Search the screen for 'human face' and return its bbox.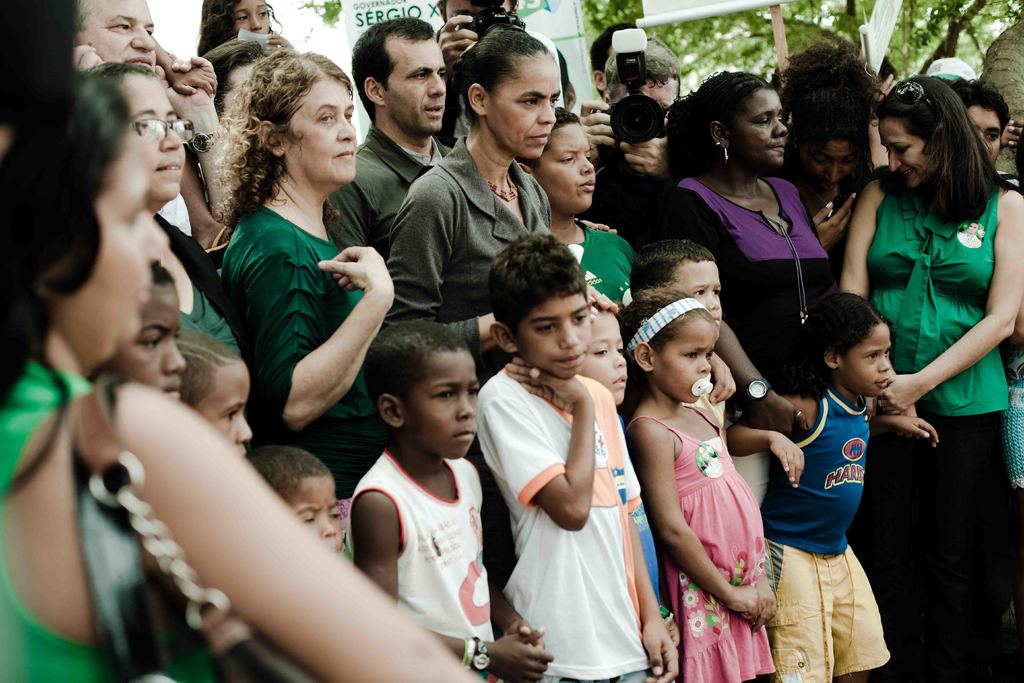
Found: Rect(659, 321, 719, 403).
